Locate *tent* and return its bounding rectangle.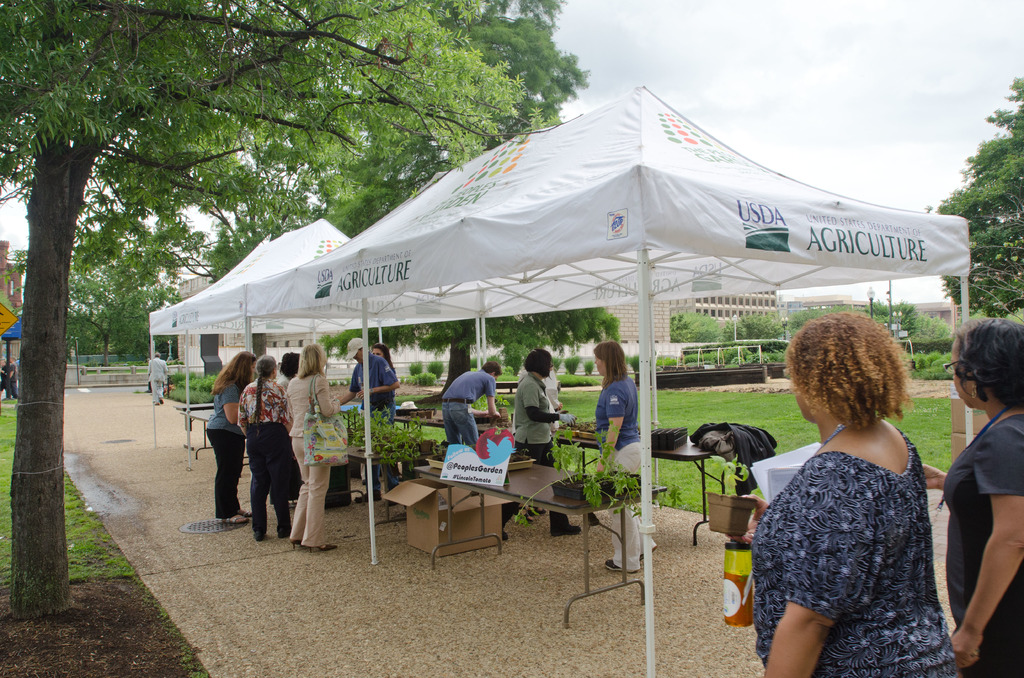
[x1=246, y1=81, x2=973, y2=677].
